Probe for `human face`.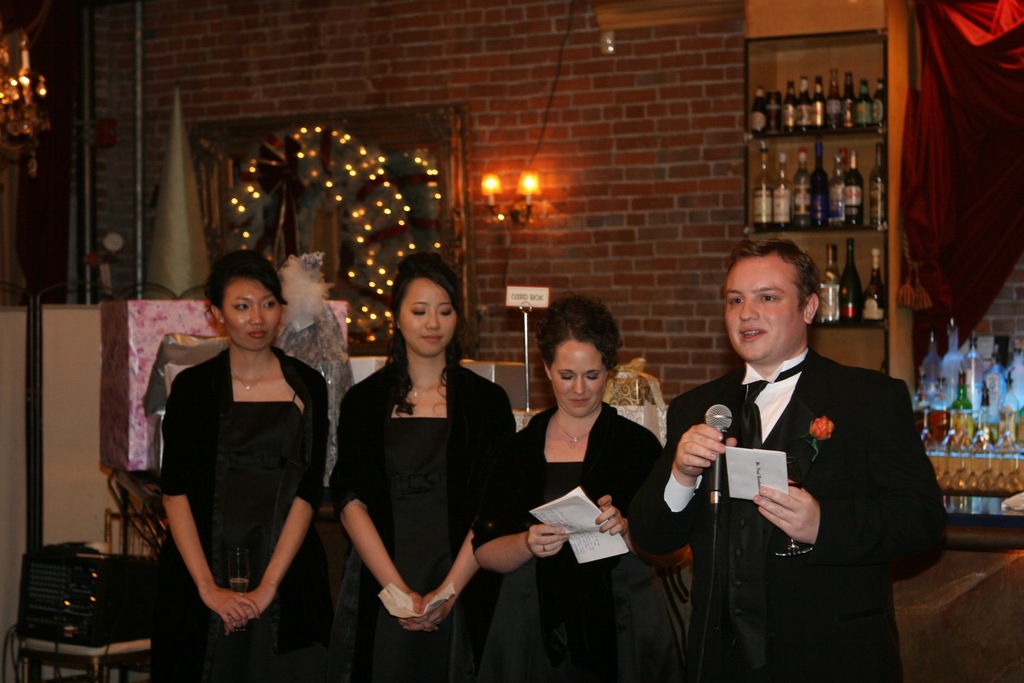
Probe result: 553,339,607,418.
